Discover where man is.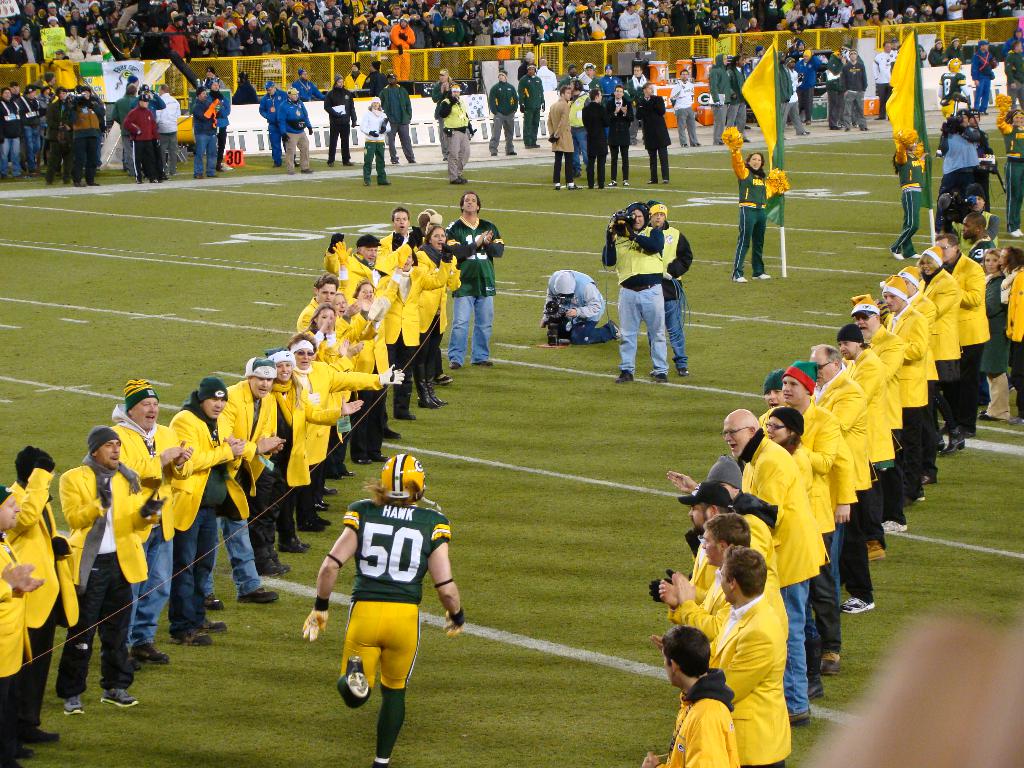
Discovered at [x1=707, y1=51, x2=733, y2=145].
